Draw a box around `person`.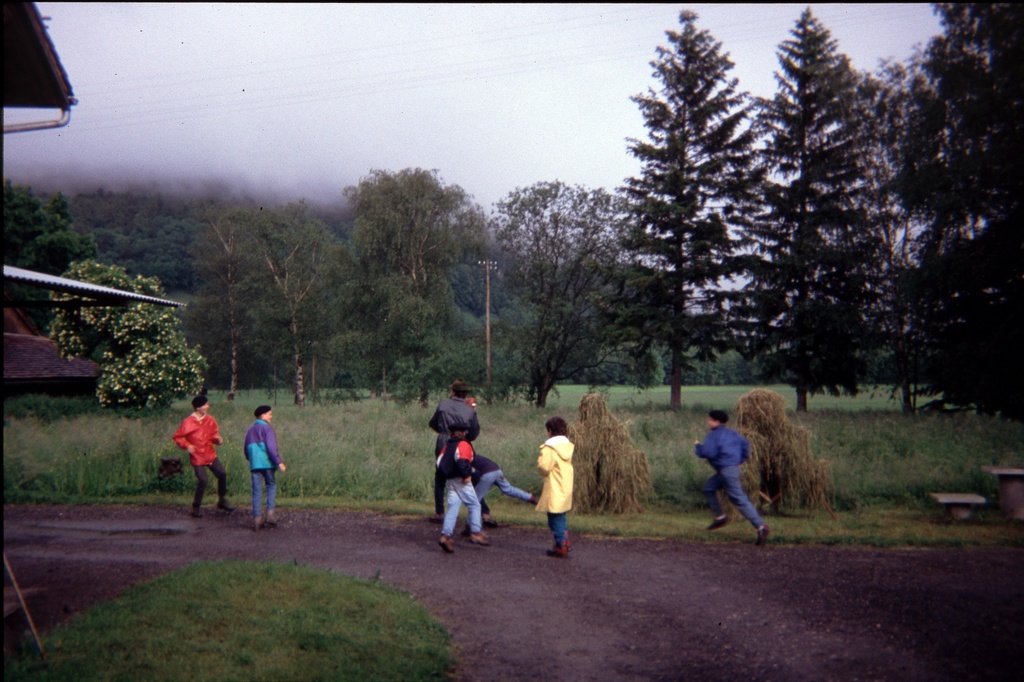
[left=532, top=420, right=573, bottom=550].
